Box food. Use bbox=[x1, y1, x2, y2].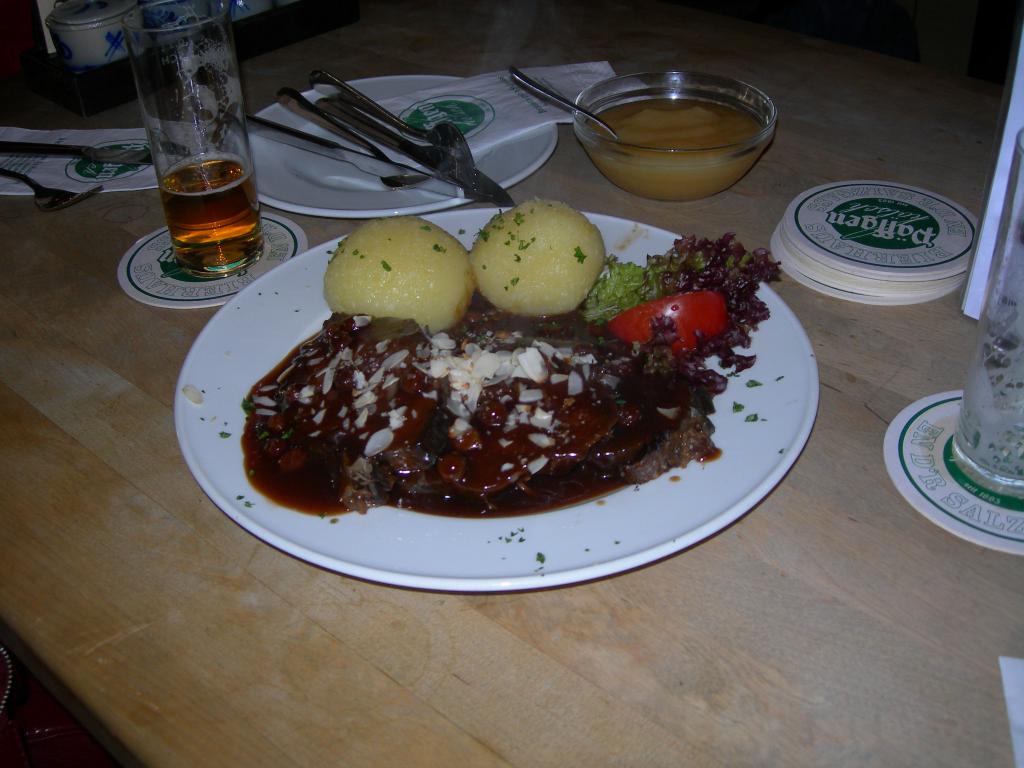
bbox=[592, 88, 767, 156].
